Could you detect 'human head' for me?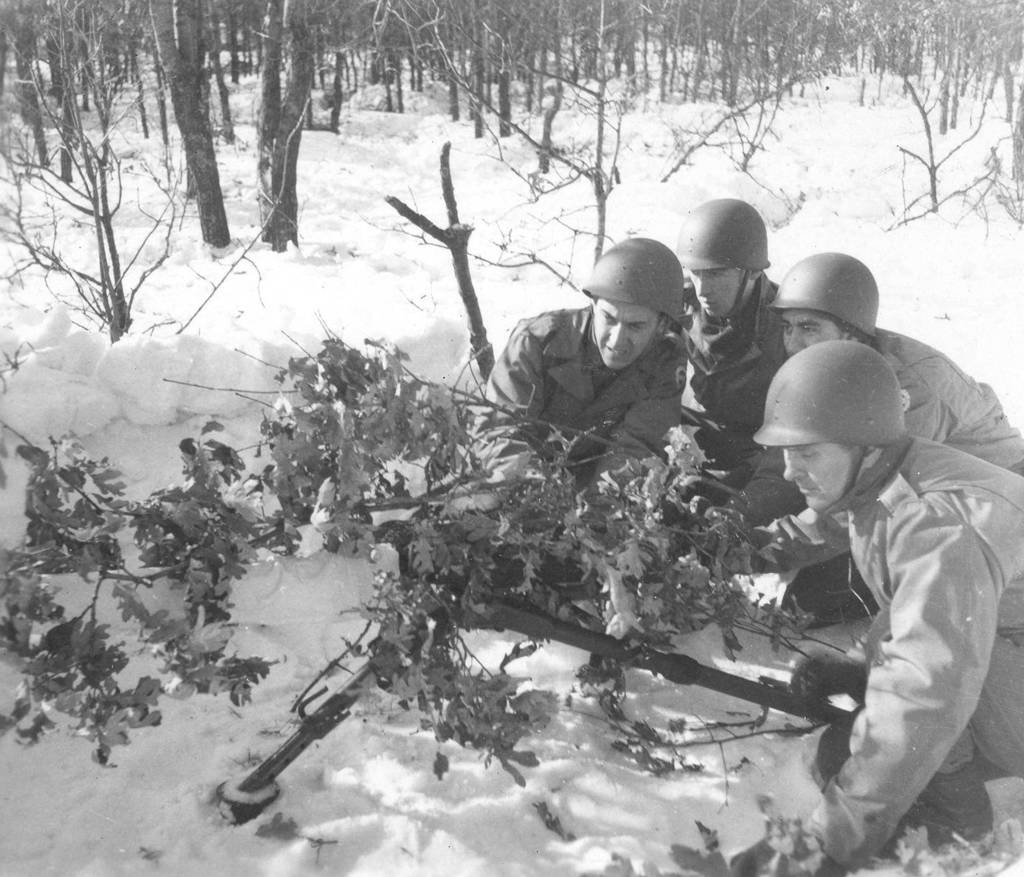
Detection result: <region>592, 246, 689, 359</region>.
